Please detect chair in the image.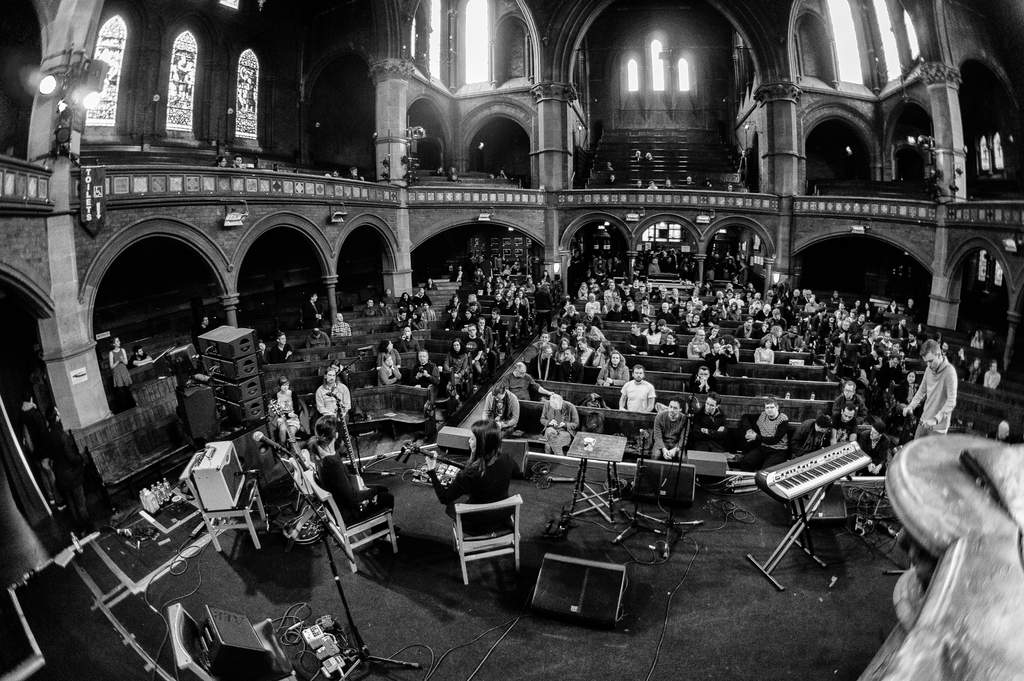
BBox(165, 599, 298, 680).
